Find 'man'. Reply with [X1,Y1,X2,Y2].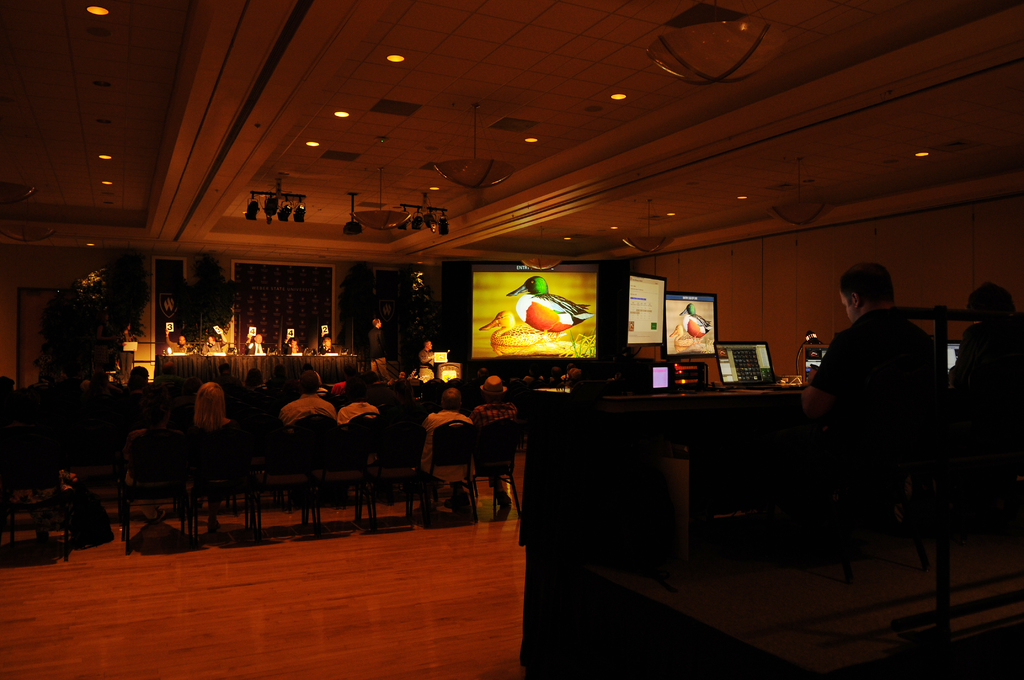
[797,259,942,410].
